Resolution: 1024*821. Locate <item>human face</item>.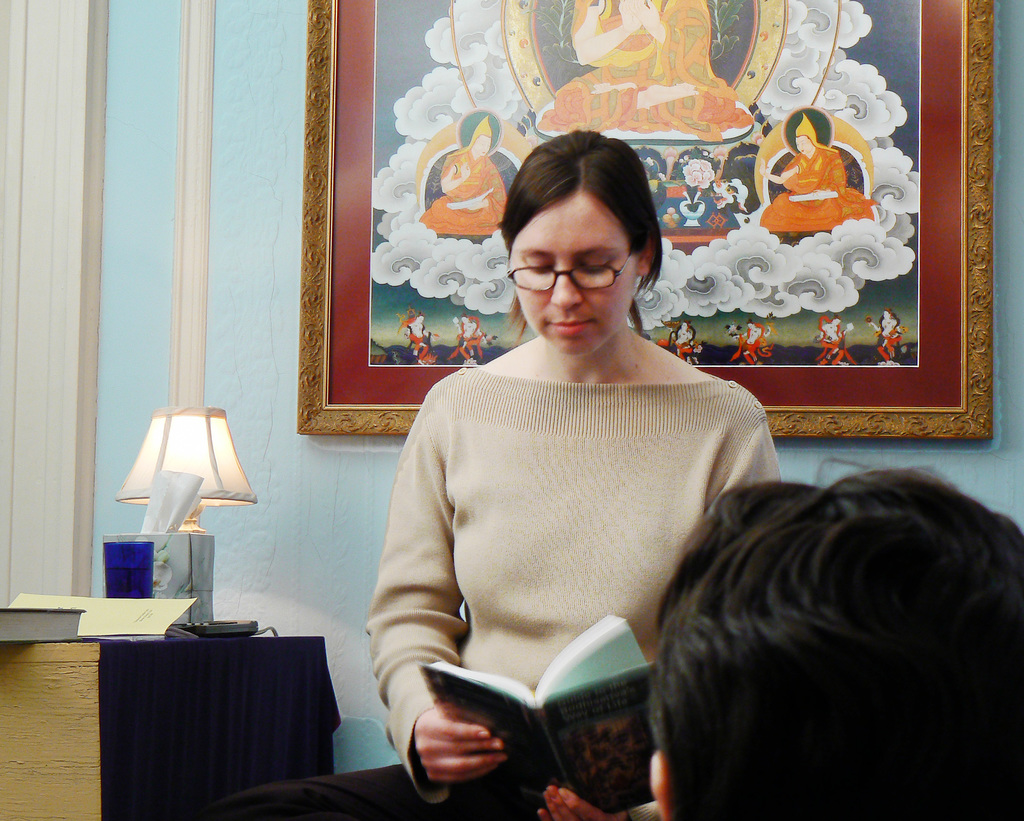
(515, 201, 631, 357).
